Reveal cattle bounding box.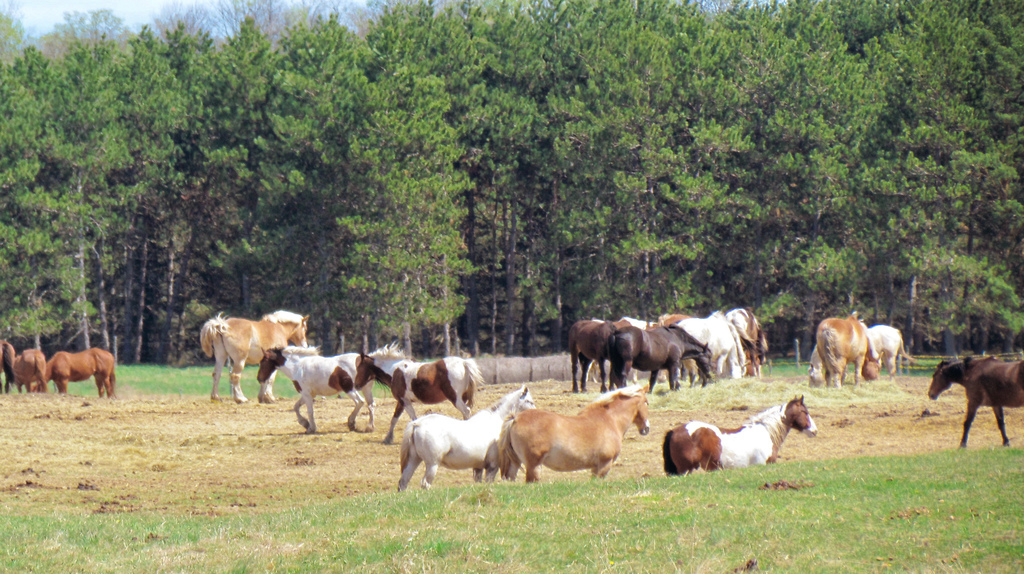
Revealed: 820,316,897,391.
